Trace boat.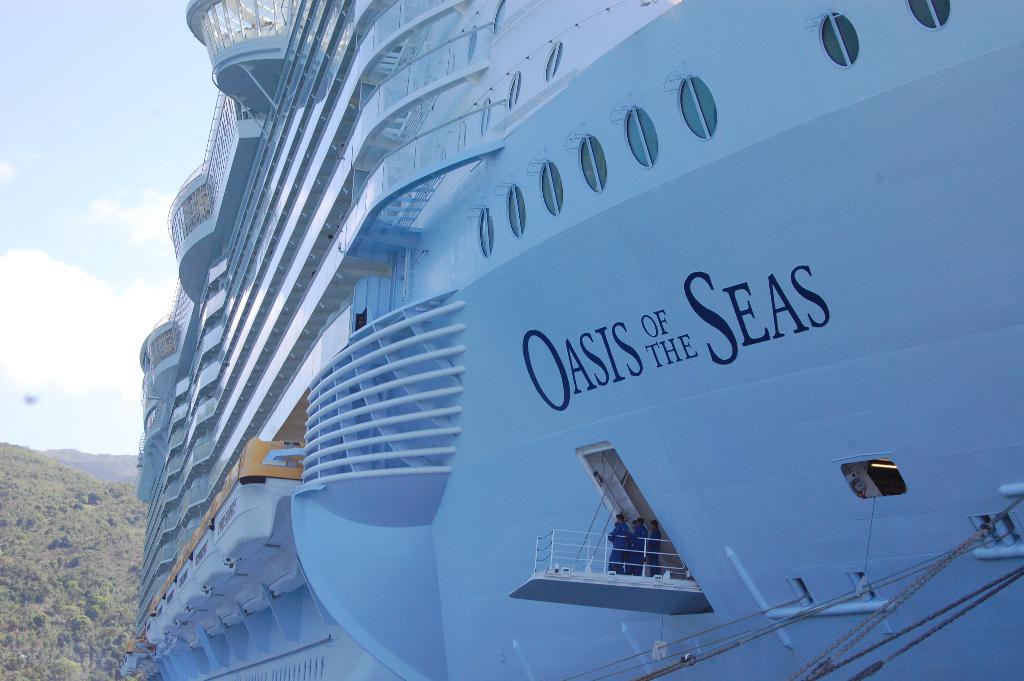
Traced to bbox=[60, 27, 1023, 643].
